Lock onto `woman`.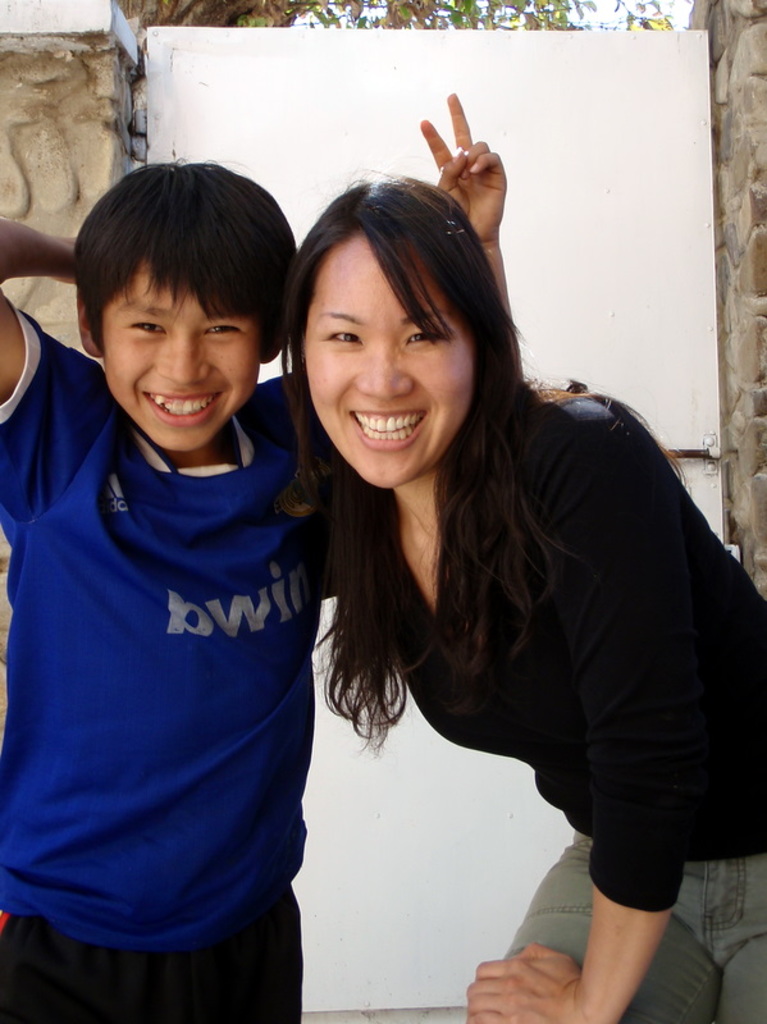
Locked: locate(245, 125, 735, 1018).
